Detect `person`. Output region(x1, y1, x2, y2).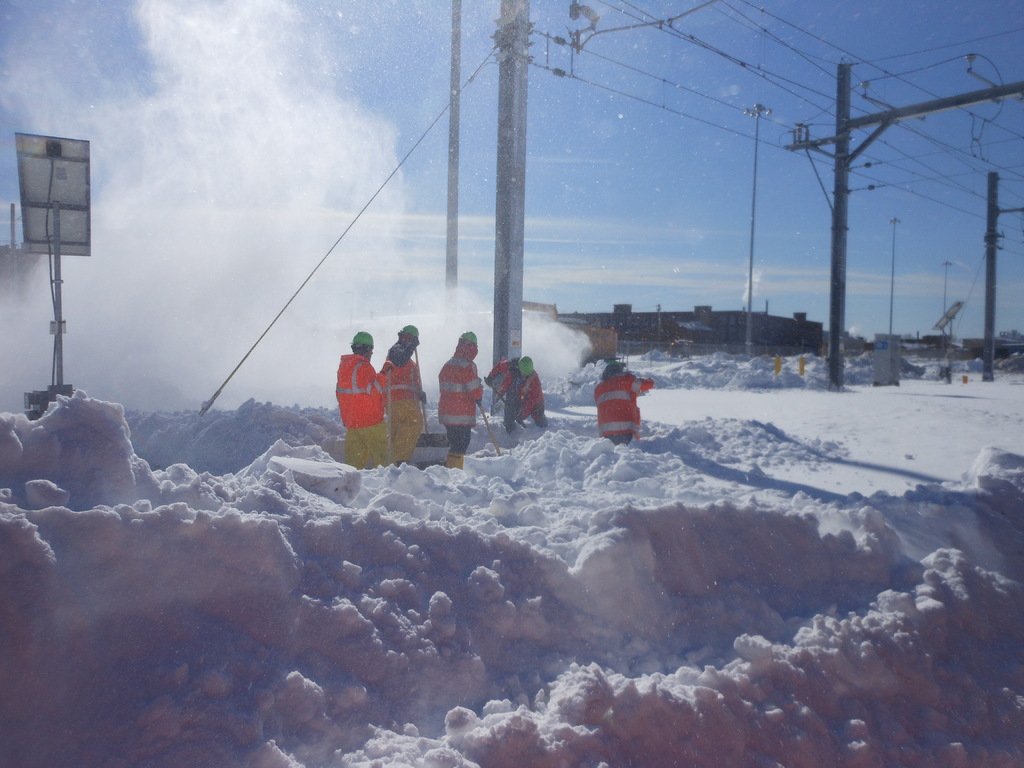
region(481, 351, 548, 436).
